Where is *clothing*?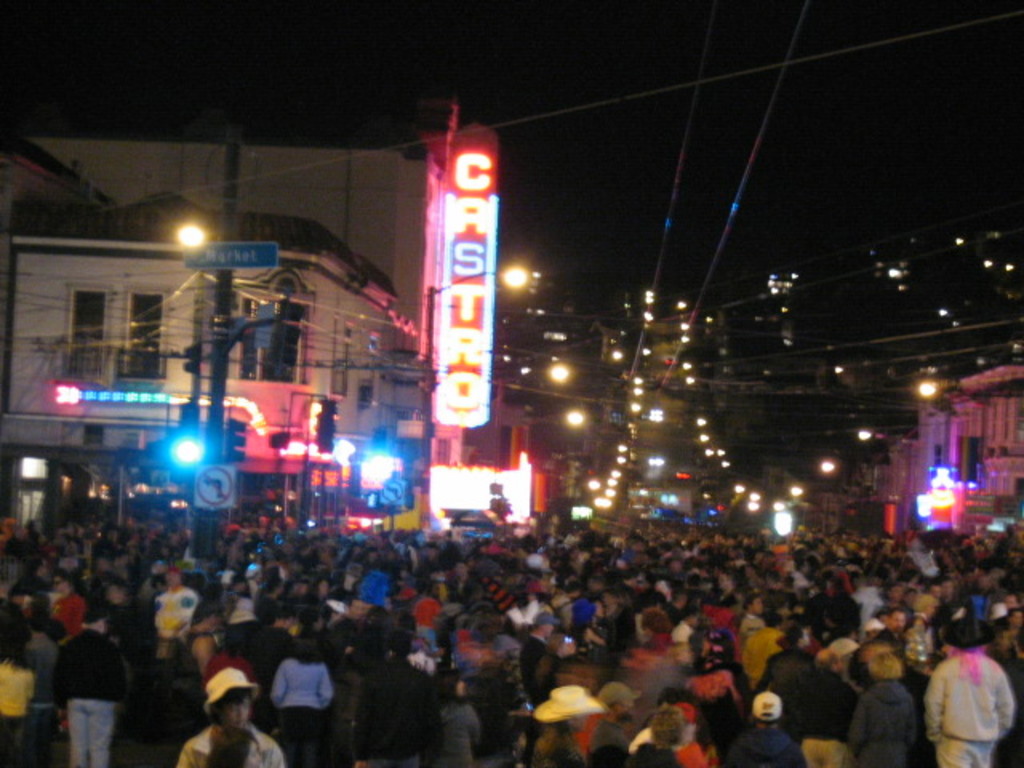
x1=443, y1=602, x2=458, y2=648.
